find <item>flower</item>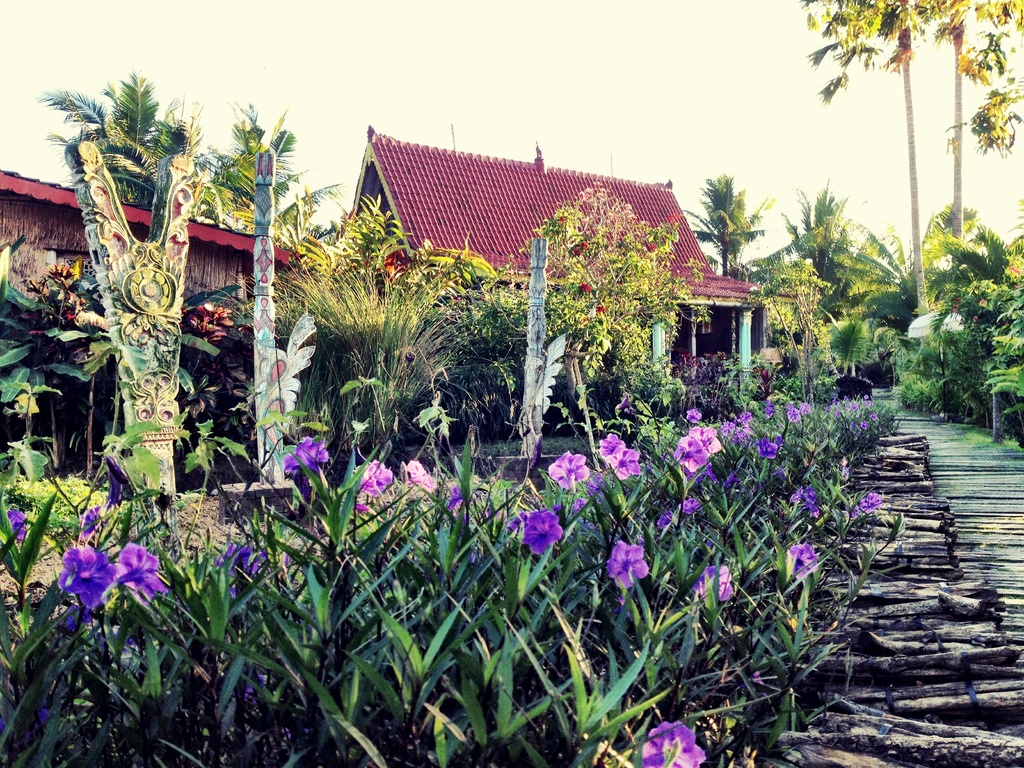
604/443/644/479
